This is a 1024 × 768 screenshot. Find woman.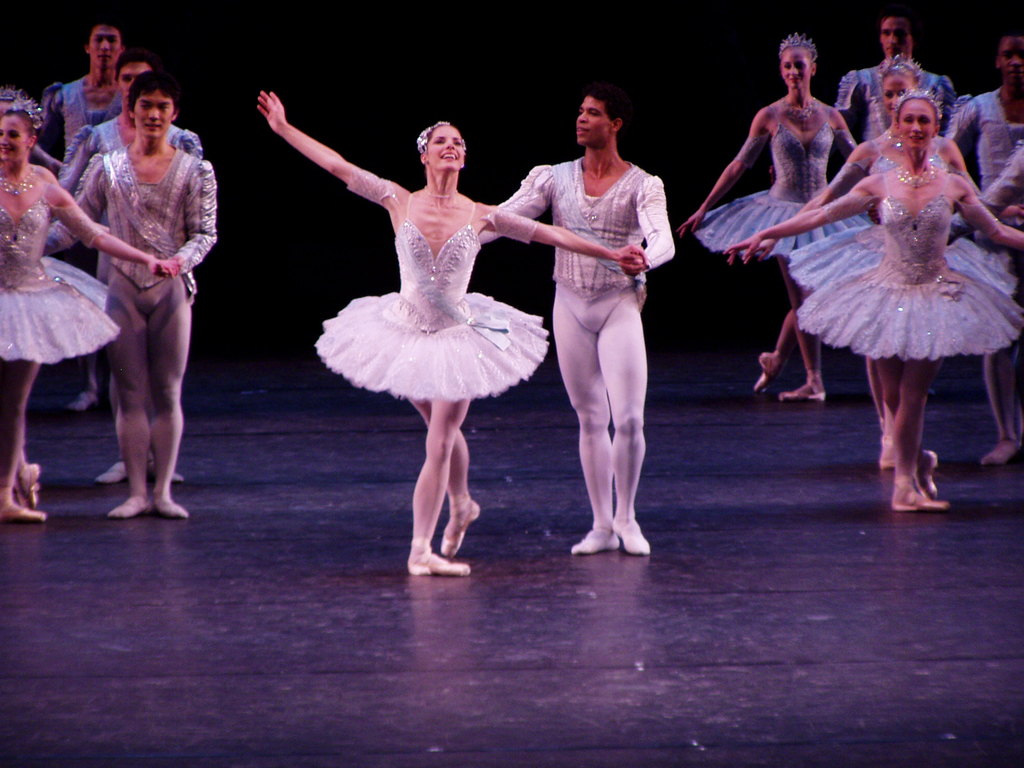
Bounding box: select_region(673, 31, 863, 399).
